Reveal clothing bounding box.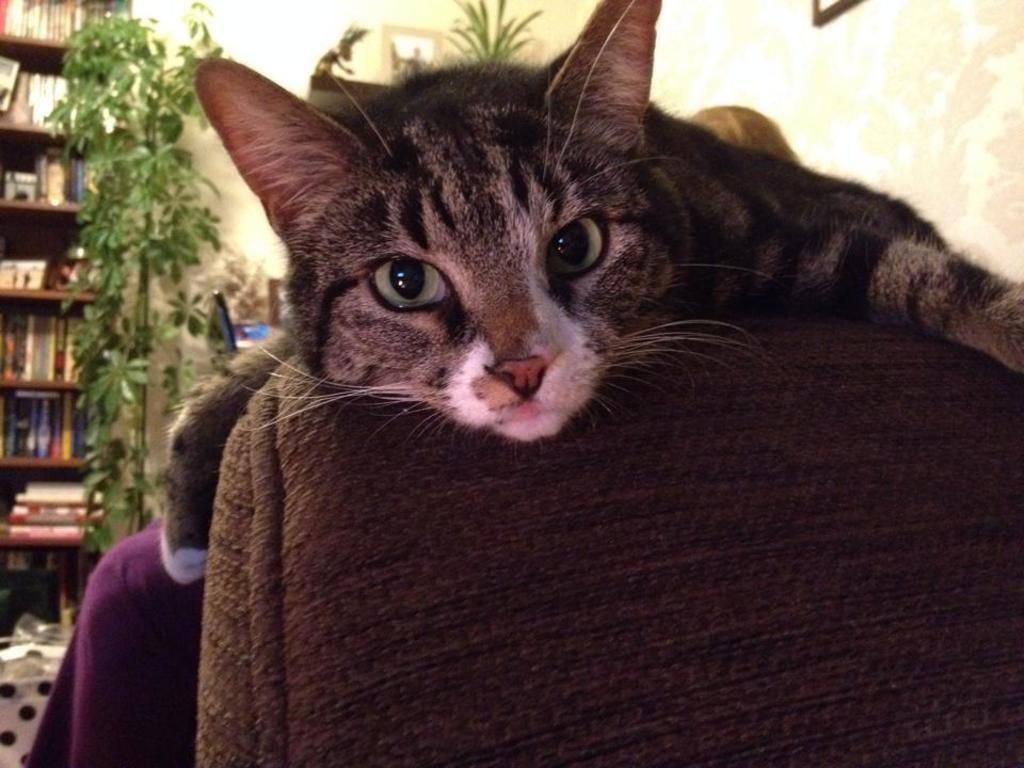
Revealed: crop(26, 521, 201, 761).
